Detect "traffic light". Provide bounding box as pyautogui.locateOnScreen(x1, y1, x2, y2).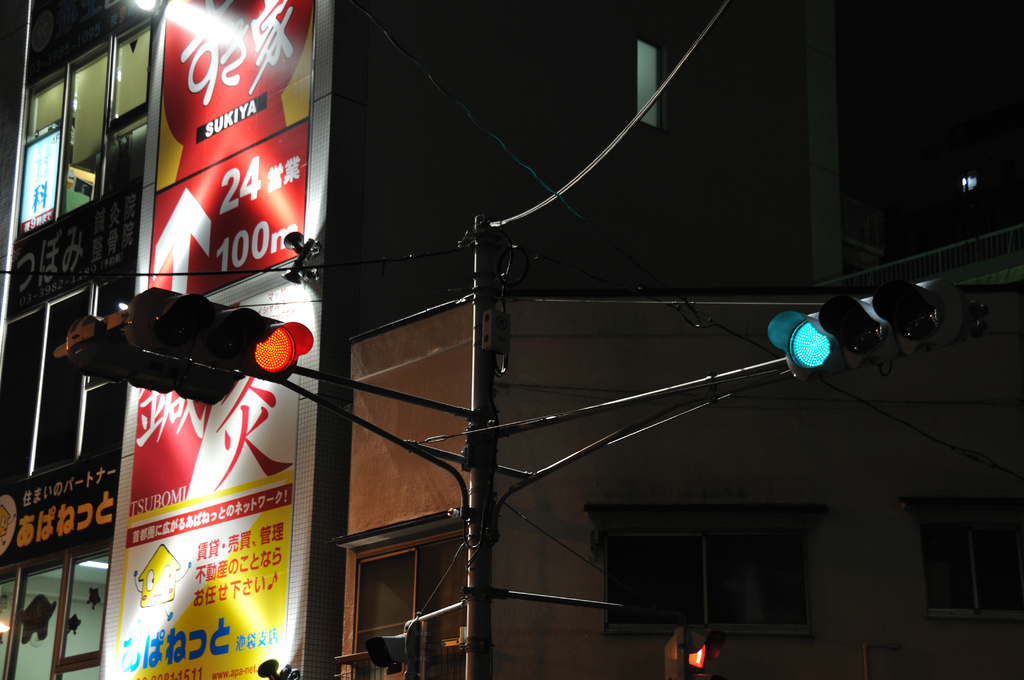
pyautogui.locateOnScreen(127, 288, 316, 384).
